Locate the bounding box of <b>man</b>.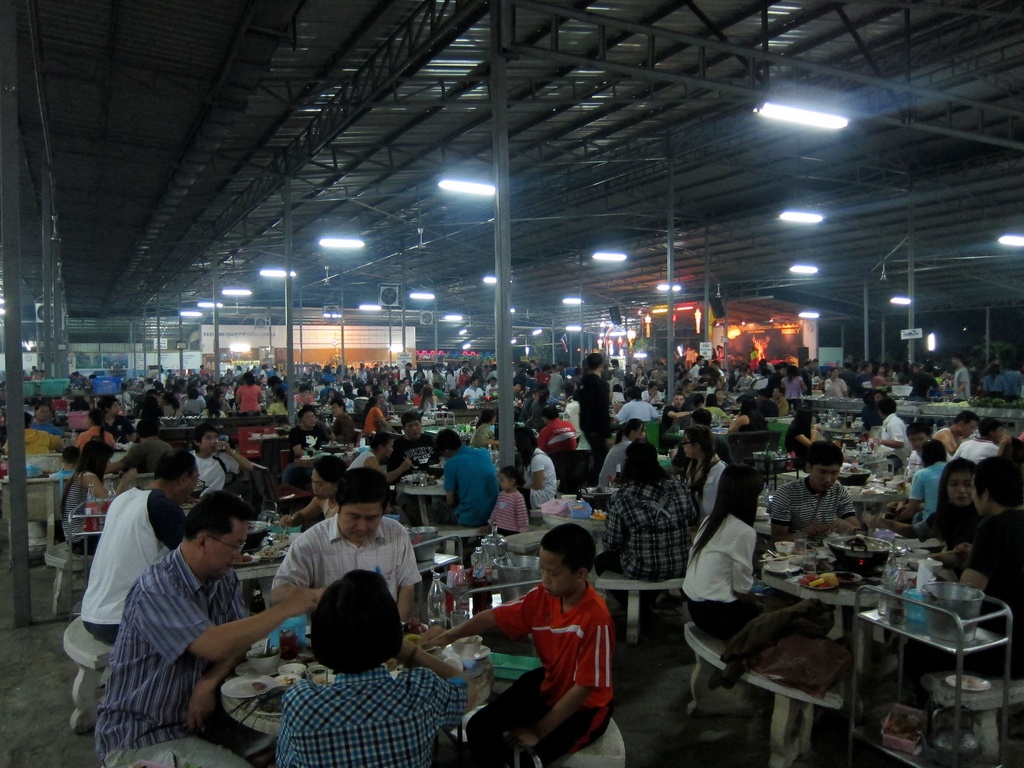
Bounding box: <bbox>756, 385, 790, 421</bbox>.
